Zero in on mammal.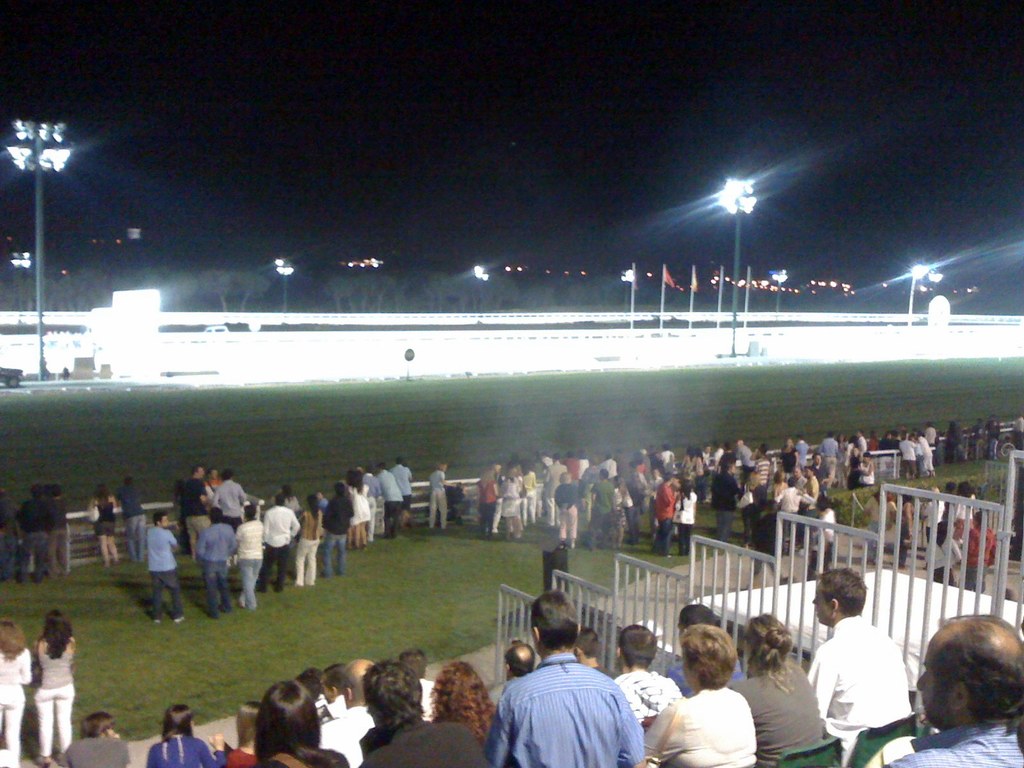
Zeroed in: [43, 481, 76, 579].
